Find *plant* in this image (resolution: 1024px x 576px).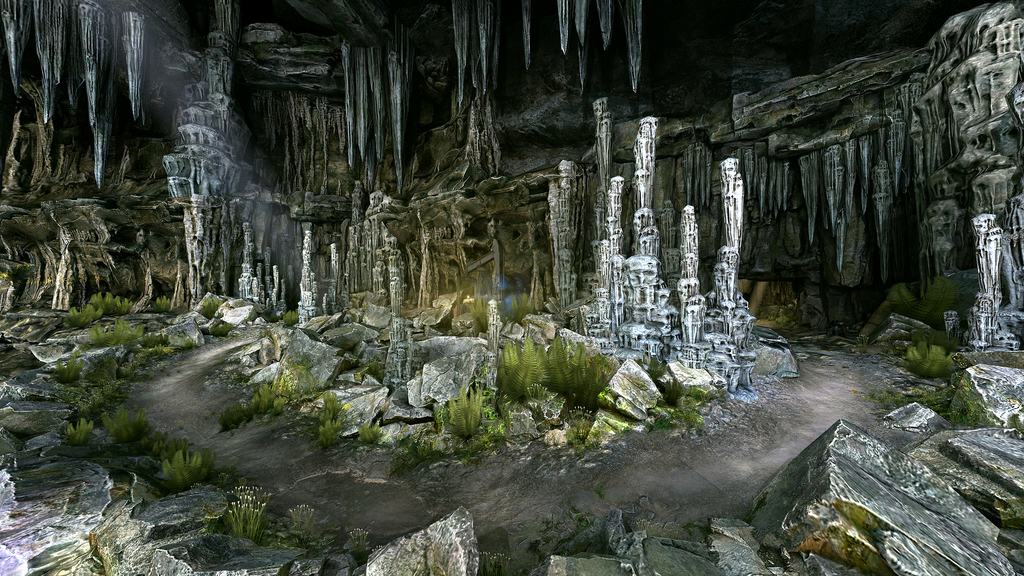
[409, 429, 438, 454].
